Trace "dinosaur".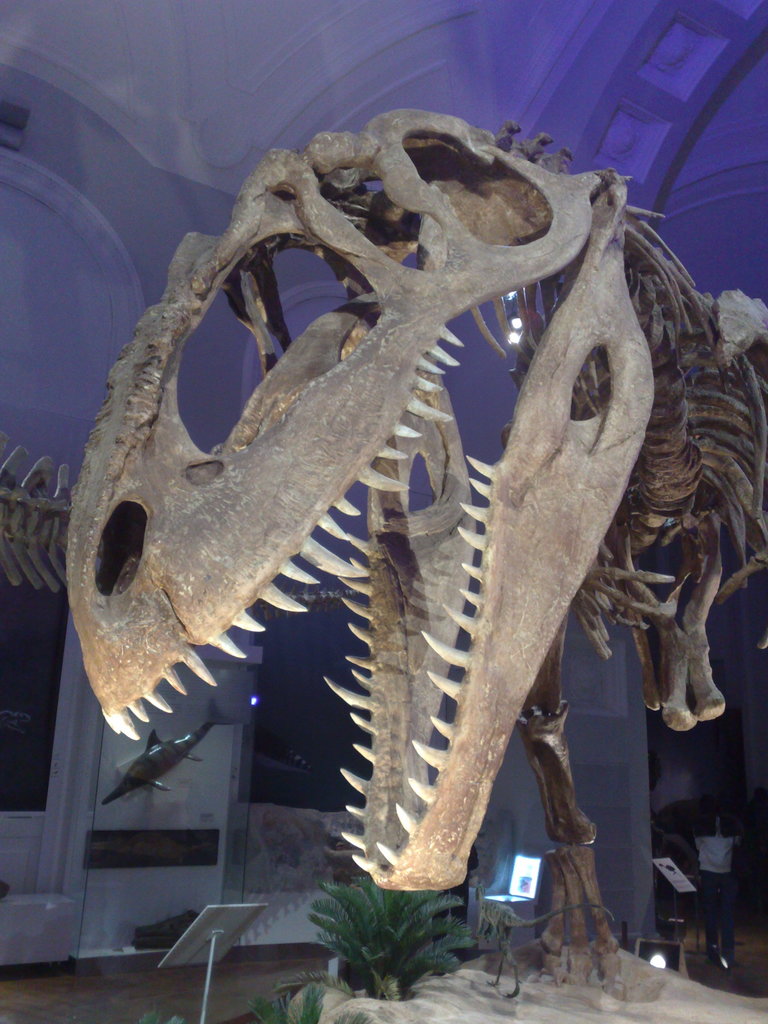
Traced to bbox(69, 109, 767, 1014).
